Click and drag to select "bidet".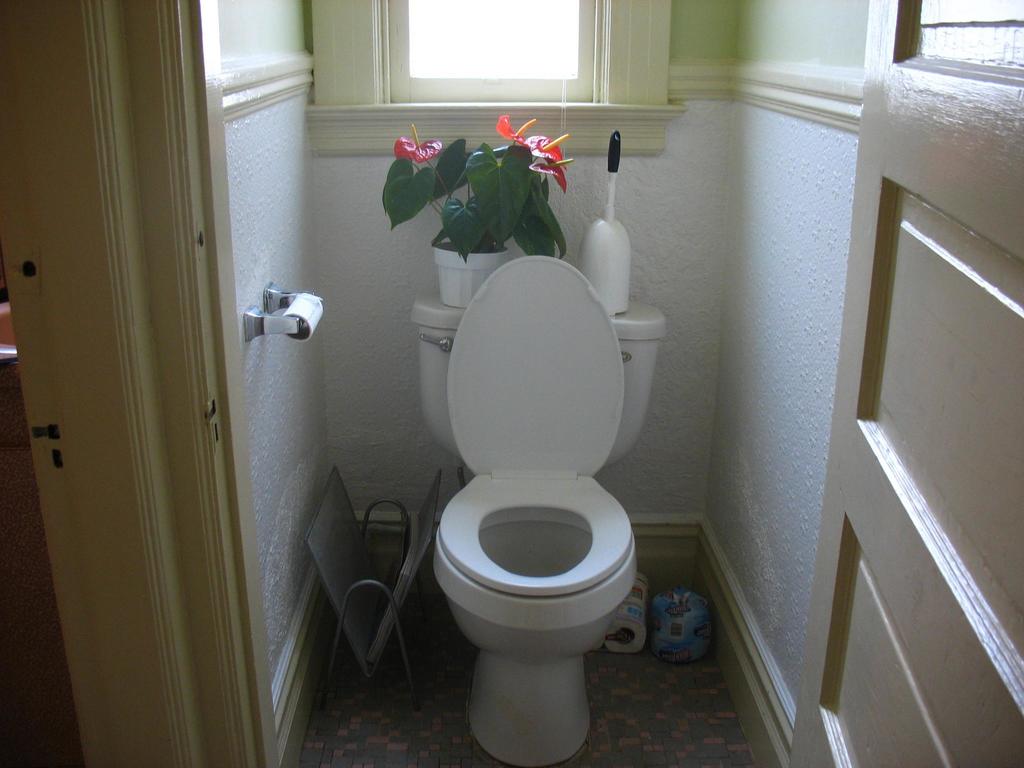
Selection: select_region(429, 475, 639, 767).
